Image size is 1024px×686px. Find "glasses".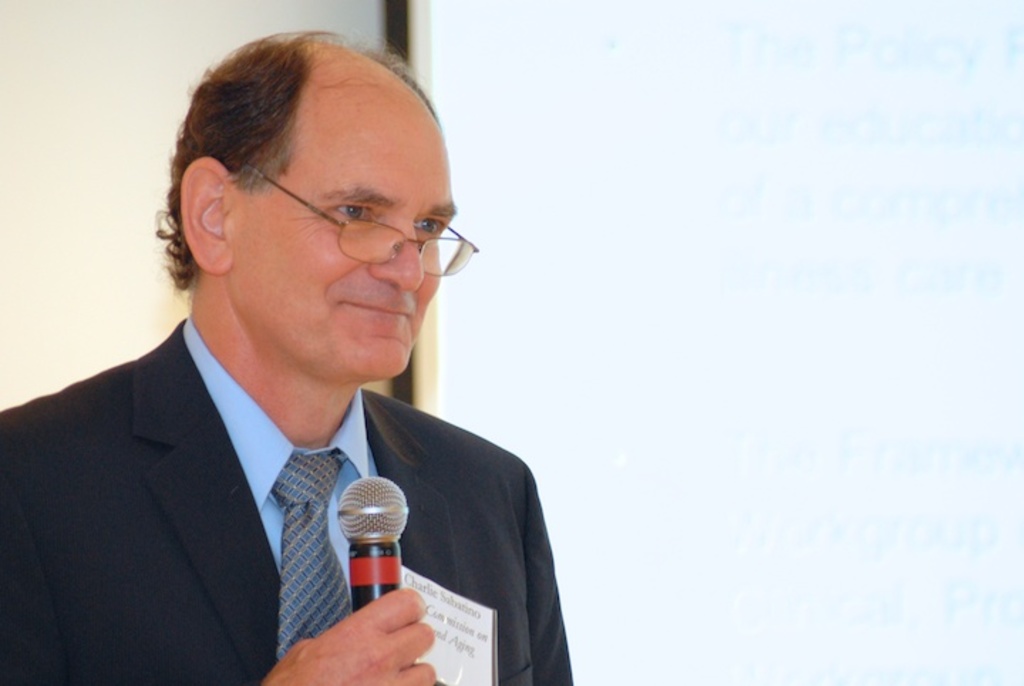
230:158:488:273.
